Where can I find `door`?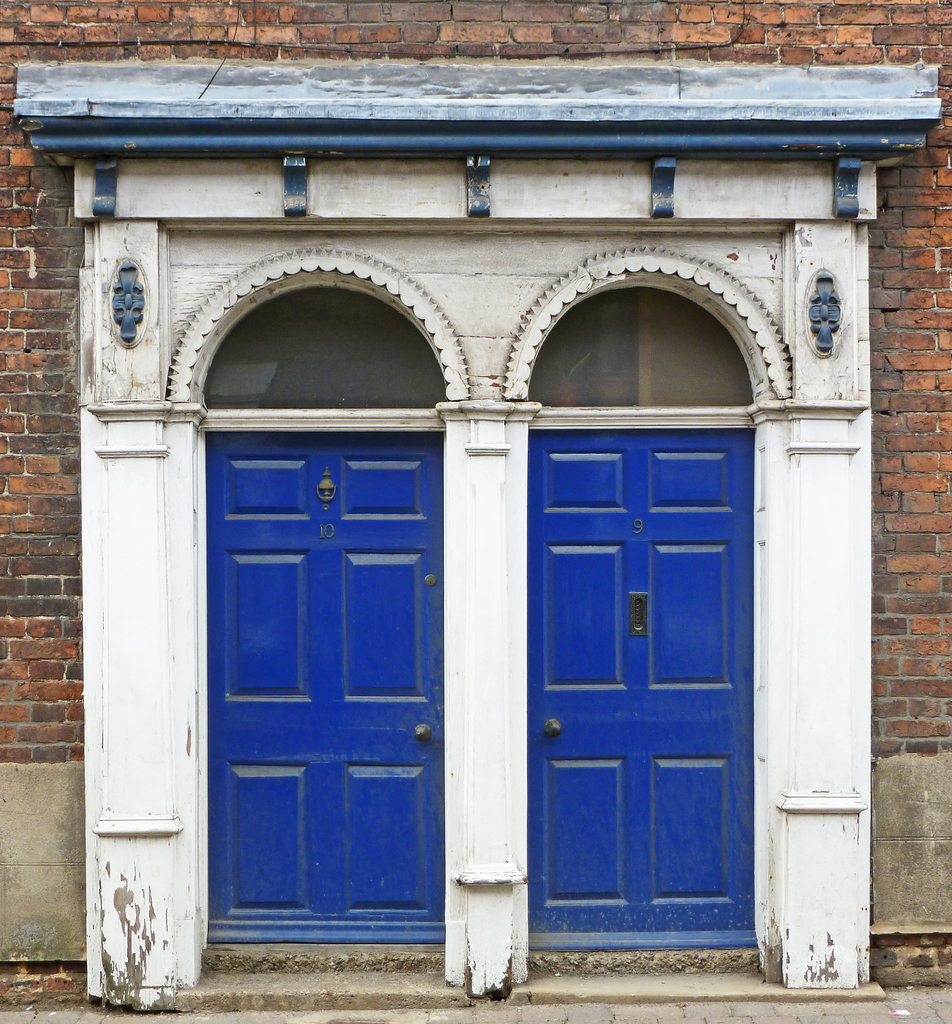
You can find it at box=[204, 424, 446, 945].
